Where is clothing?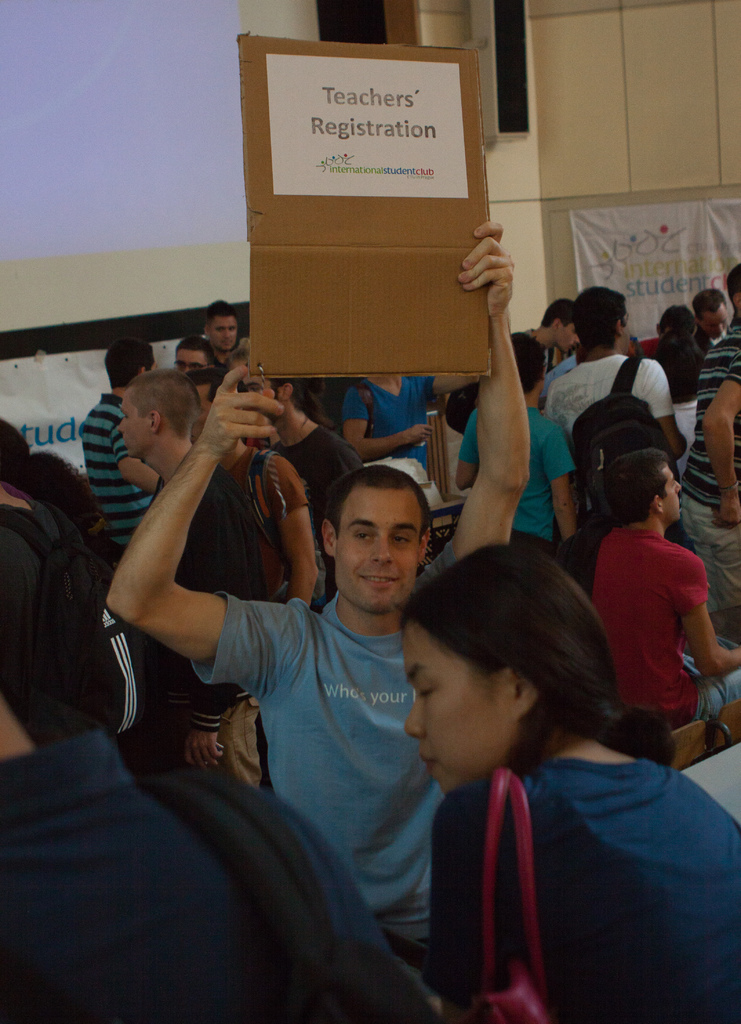
box(76, 392, 161, 536).
